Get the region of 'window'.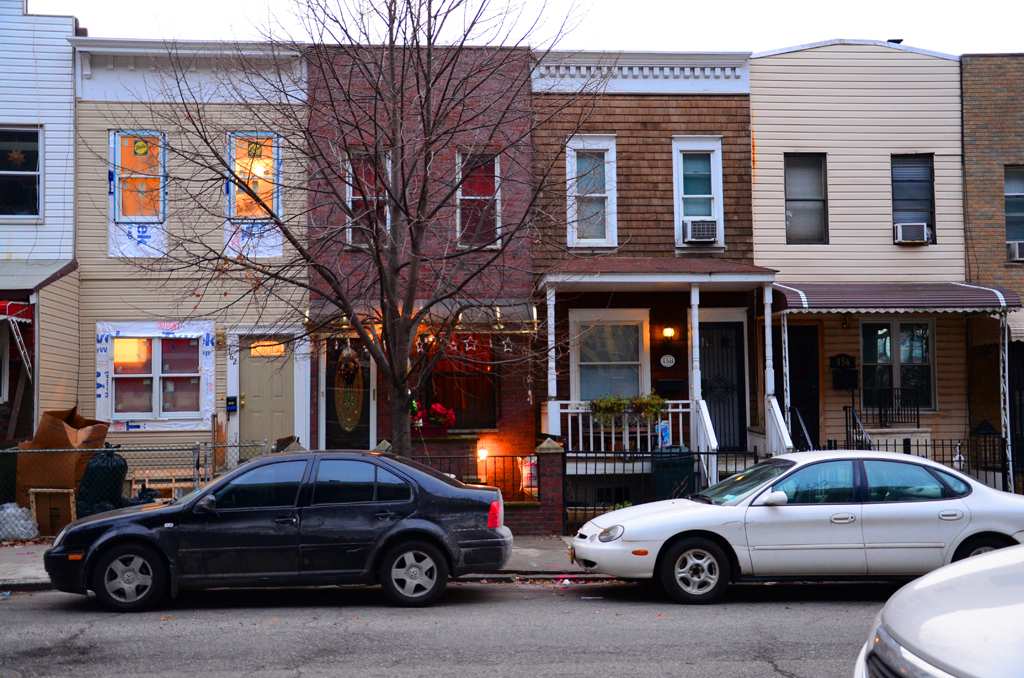
<box>780,155,828,243</box>.
